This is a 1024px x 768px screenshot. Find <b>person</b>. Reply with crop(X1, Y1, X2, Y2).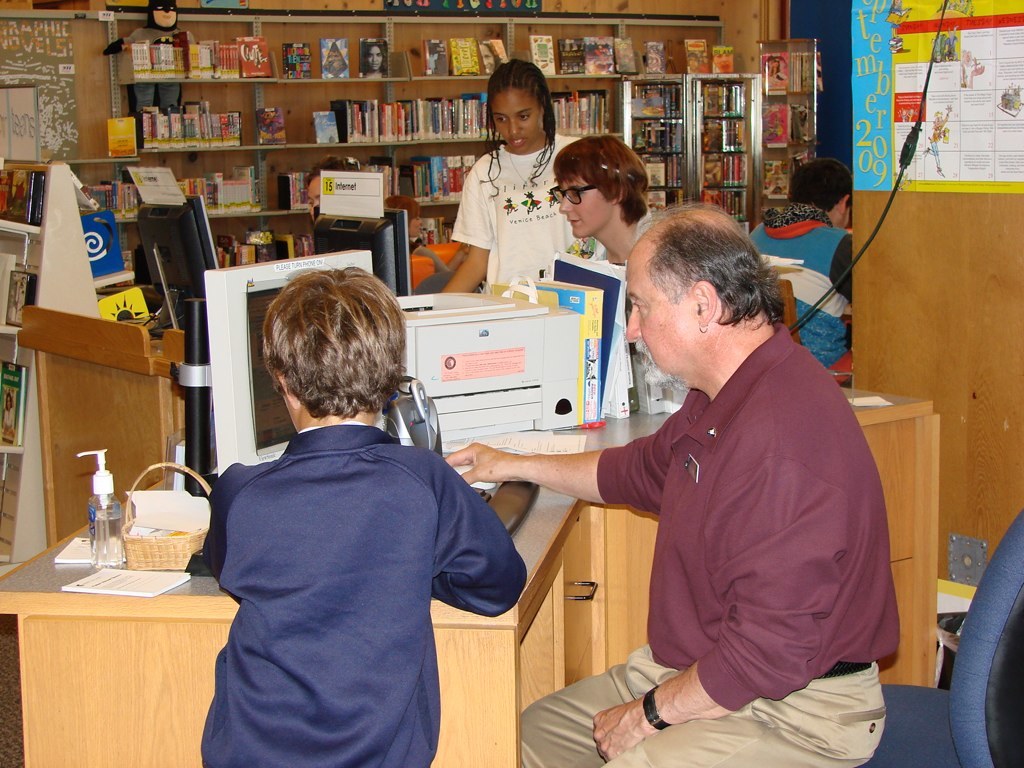
crop(751, 155, 860, 392).
